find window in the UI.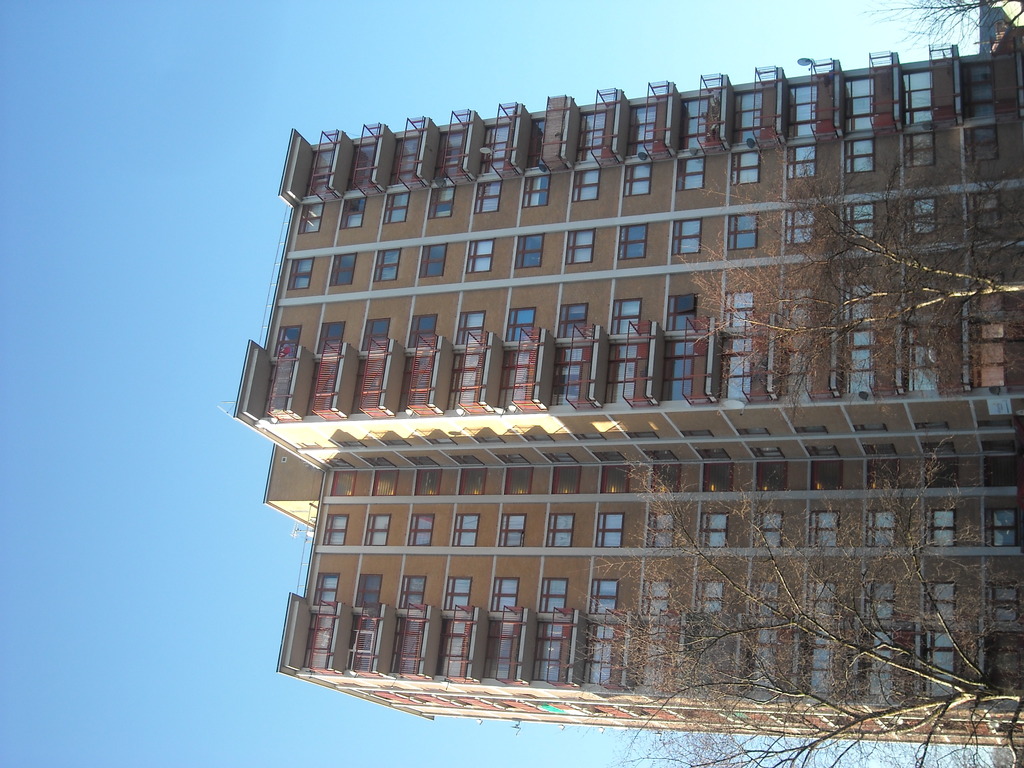
UI element at 988,586,1021,621.
